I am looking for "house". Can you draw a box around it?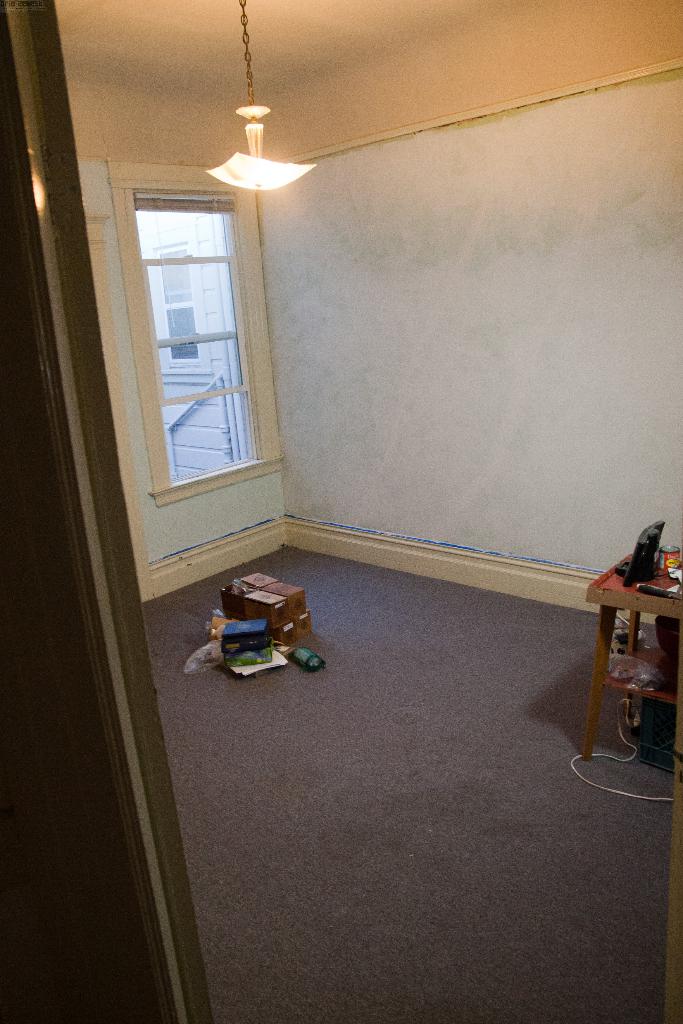
Sure, the bounding box is (0, 0, 682, 1023).
